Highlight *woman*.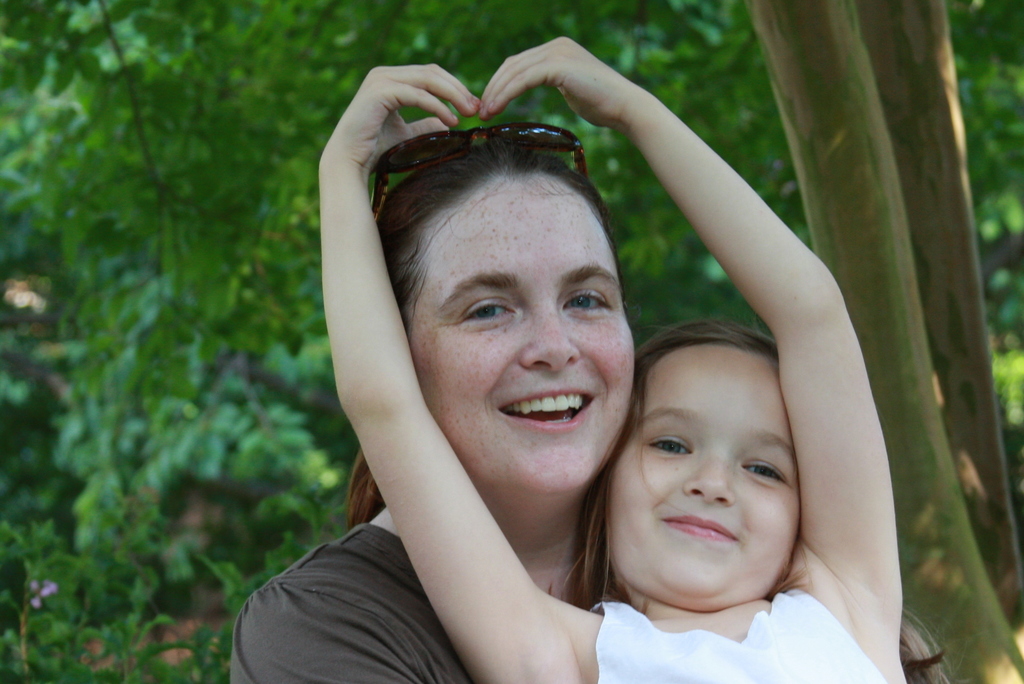
Highlighted region: (245,38,756,683).
